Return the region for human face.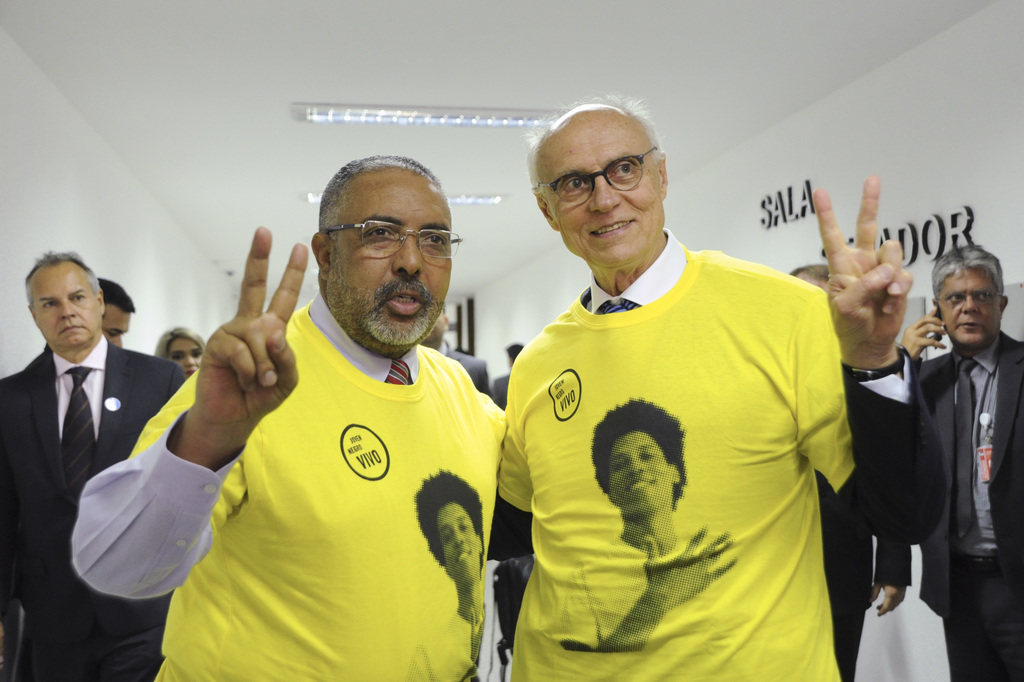
left=330, top=167, right=452, bottom=347.
